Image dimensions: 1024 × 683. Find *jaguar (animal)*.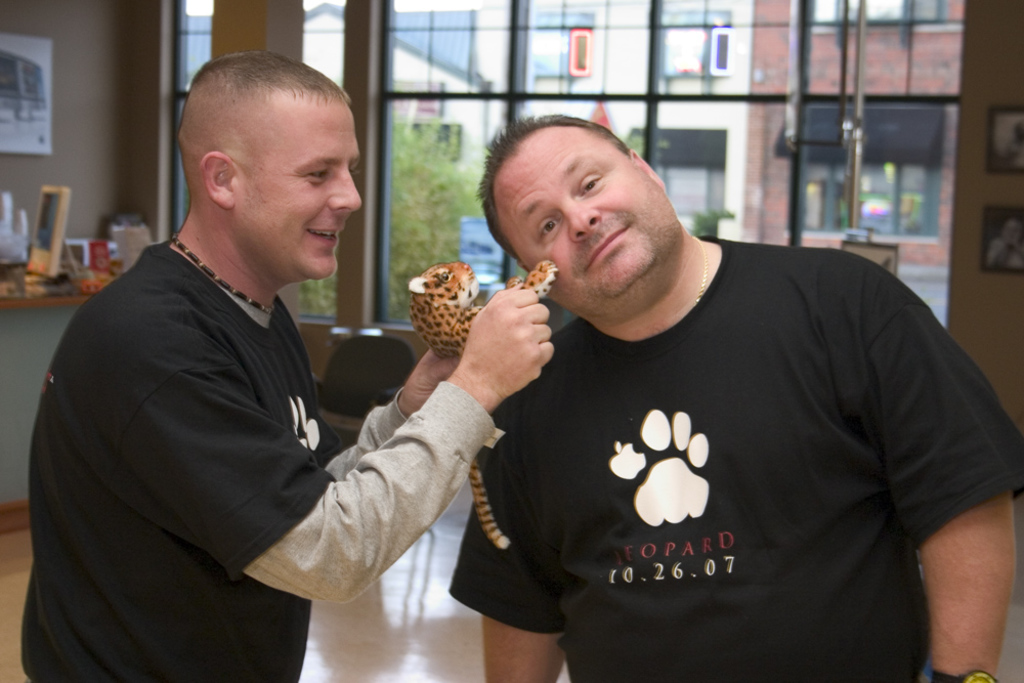
(411, 260, 557, 550).
